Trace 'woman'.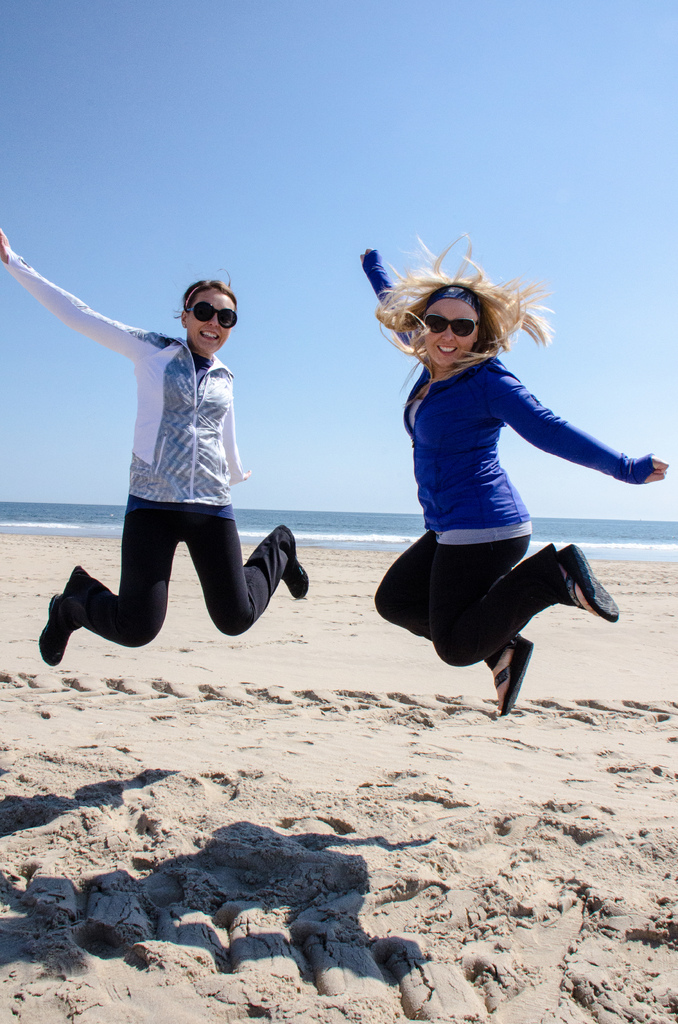
Traced to detection(0, 221, 311, 665).
